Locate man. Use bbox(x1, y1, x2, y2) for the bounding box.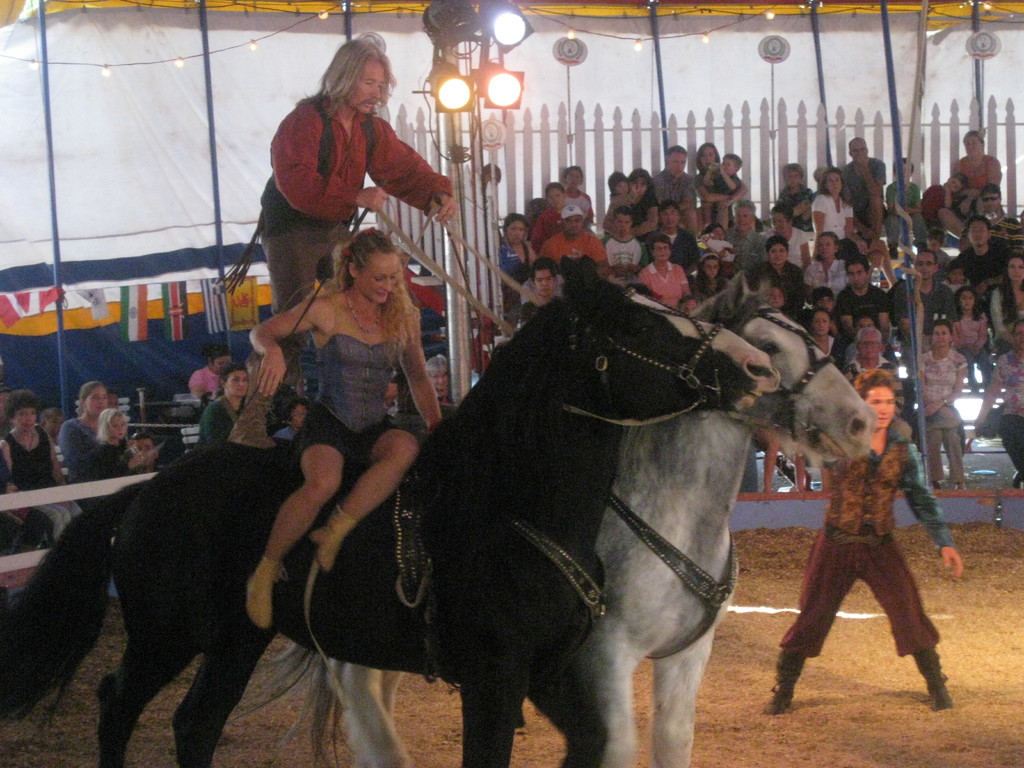
bbox(758, 233, 812, 319).
